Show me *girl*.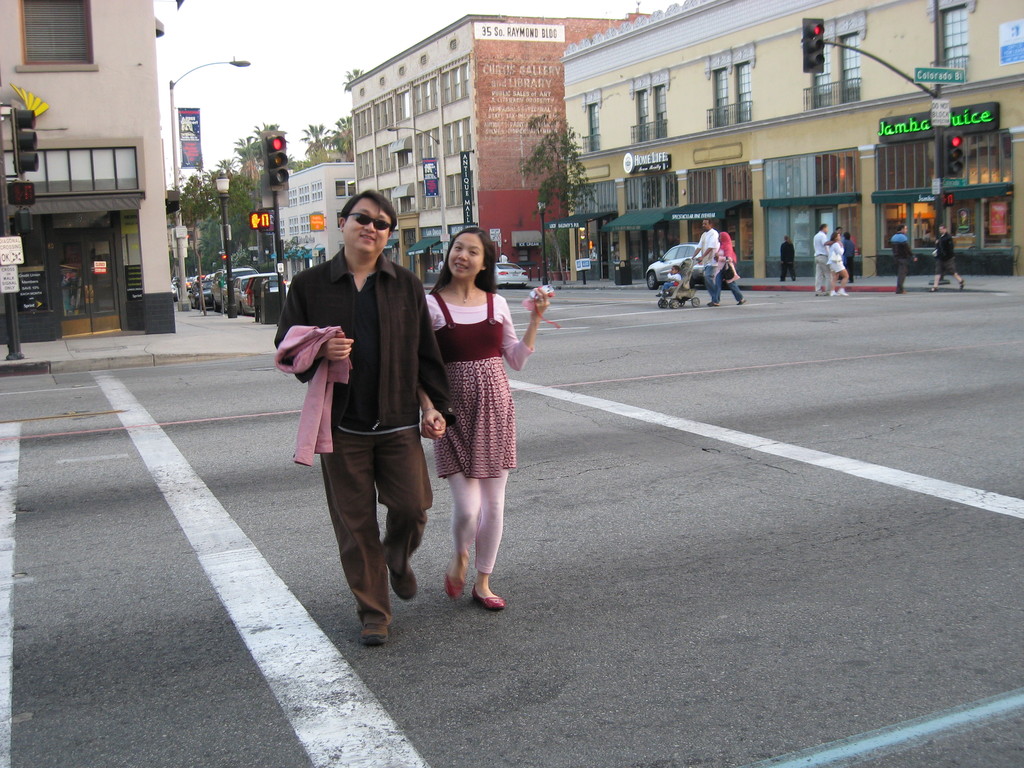
*girl* is here: pyautogui.locateOnScreen(411, 225, 556, 611).
